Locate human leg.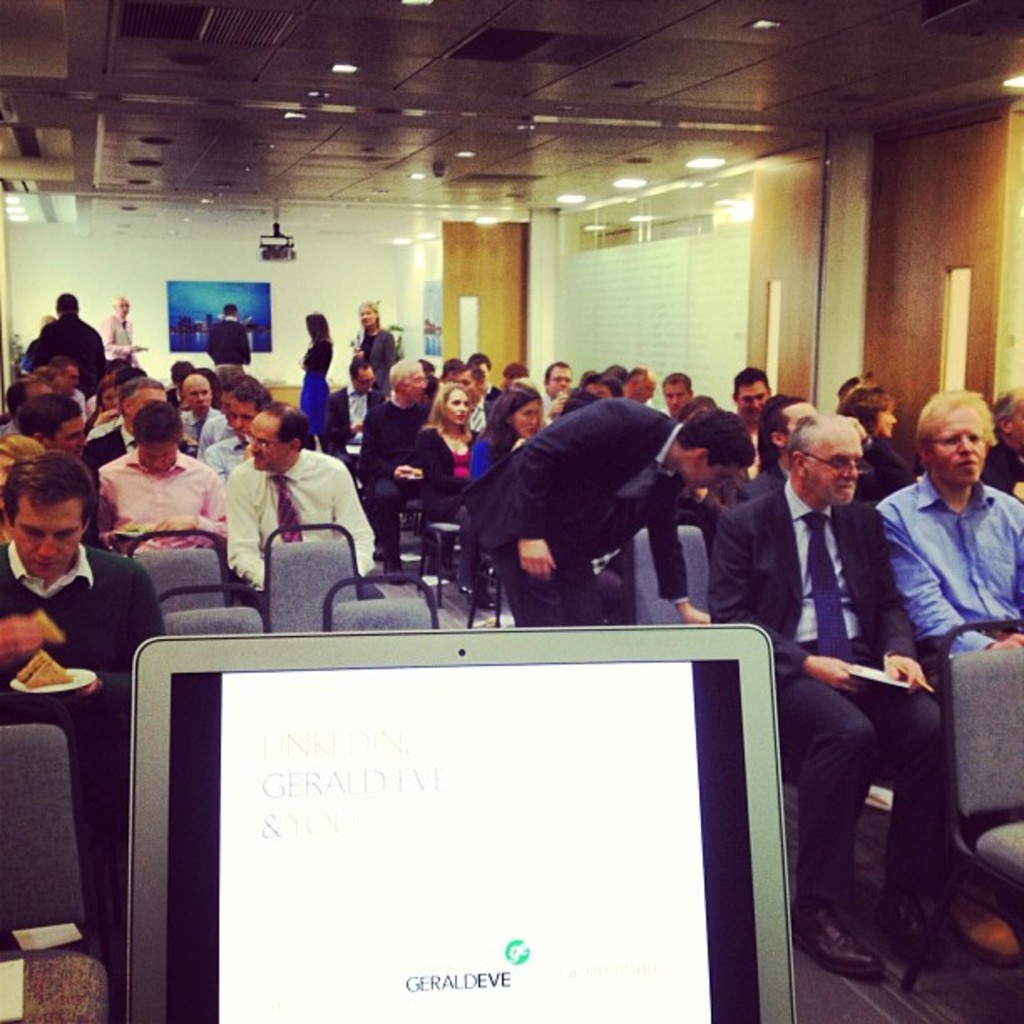
Bounding box: <bbox>862, 679, 949, 975</bbox>.
